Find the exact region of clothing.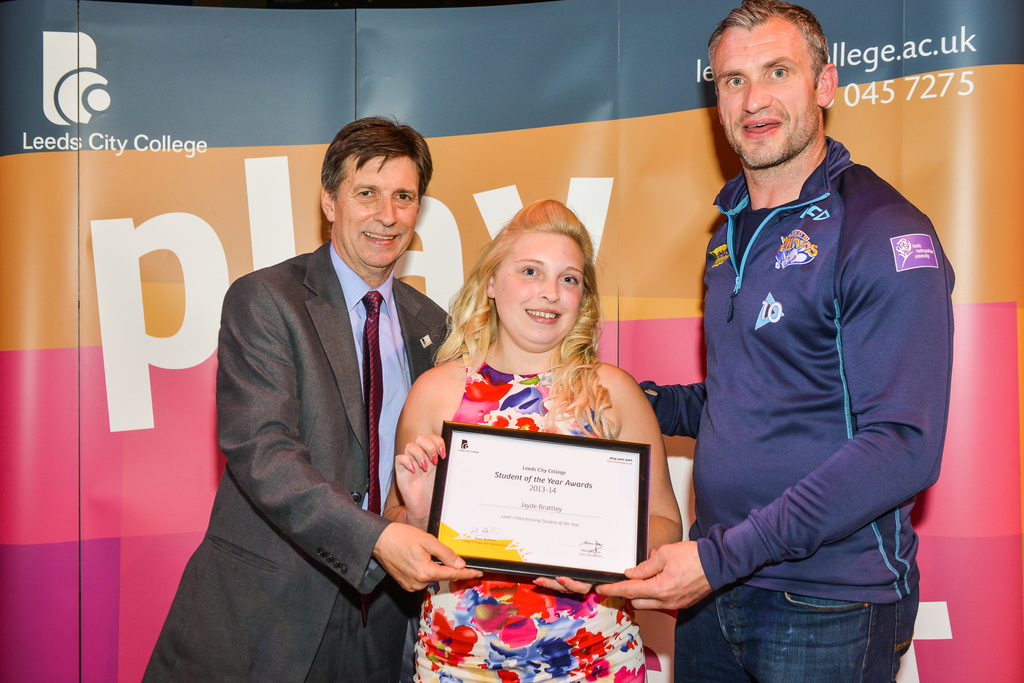
Exact region: x1=415 y1=363 x2=645 y2=682.
